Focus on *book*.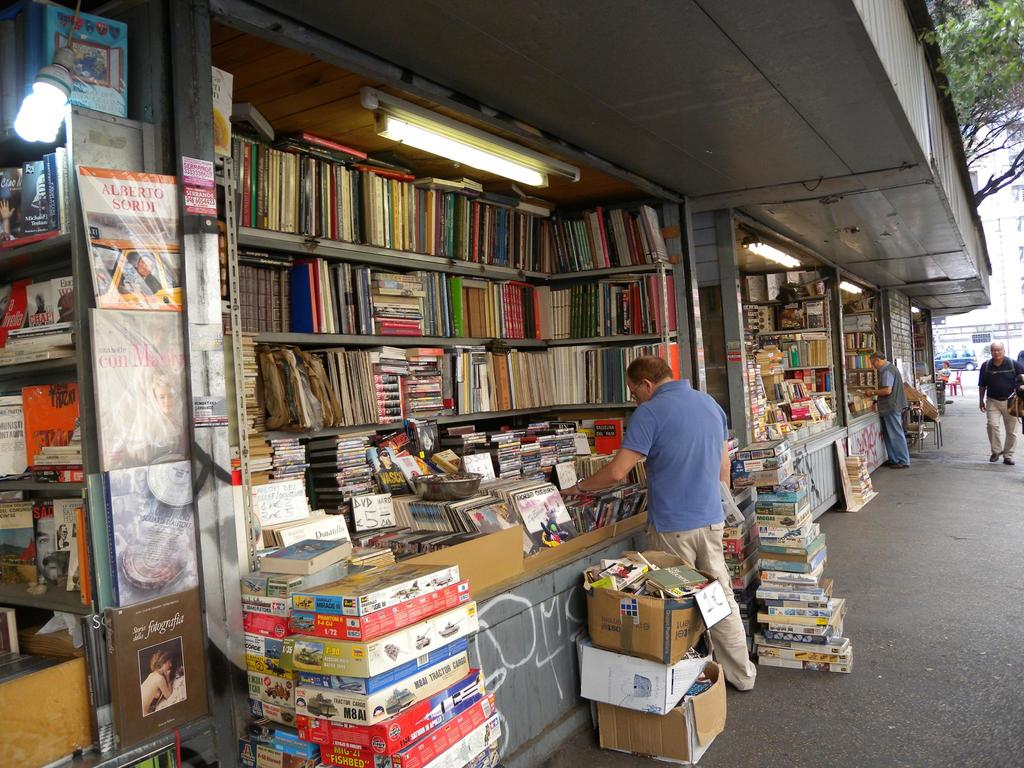
Focused at locate(0, 396, 28, 479).
